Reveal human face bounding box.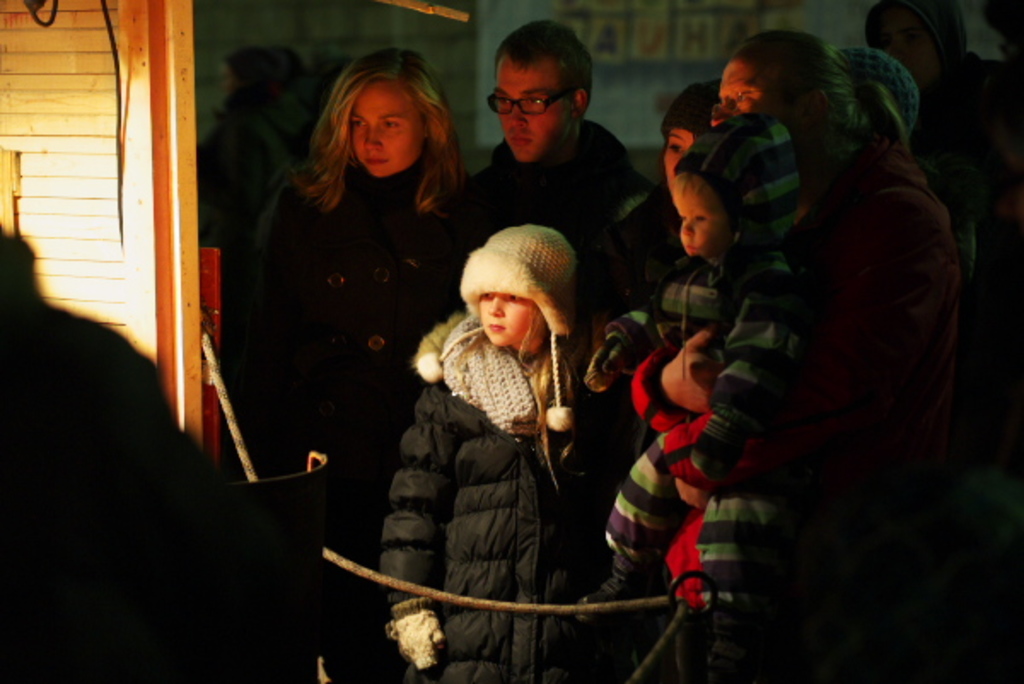
Revealed: region(346, 80, 420, 172).
